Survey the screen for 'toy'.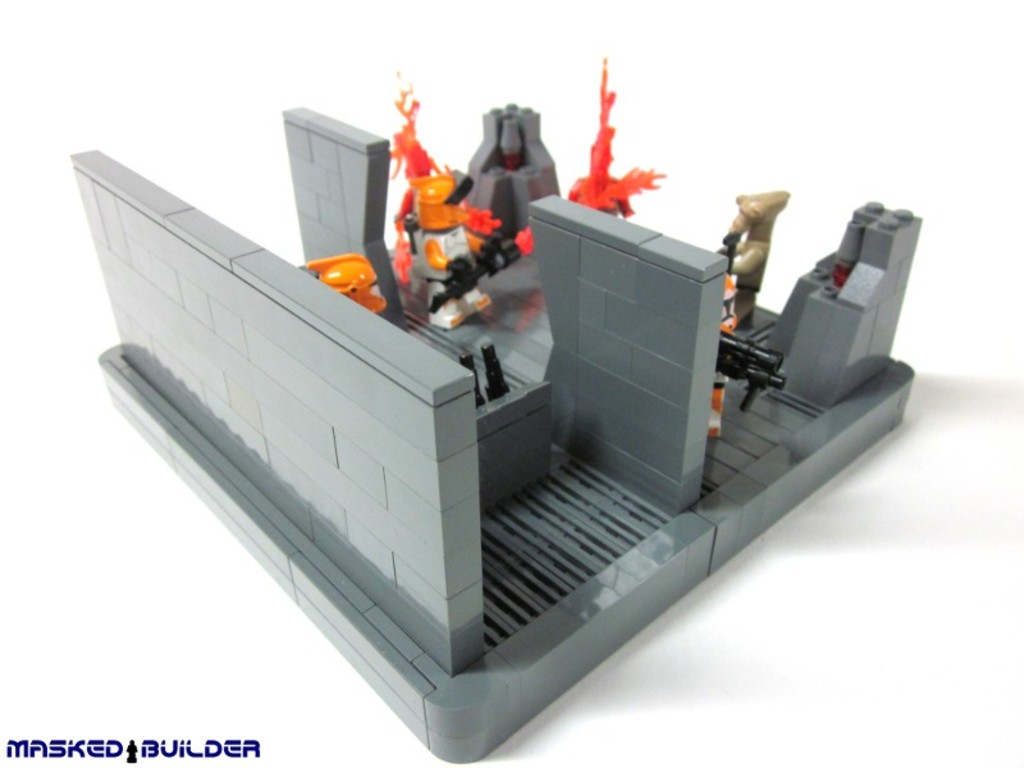
Survey found: 716,256,750,351.
